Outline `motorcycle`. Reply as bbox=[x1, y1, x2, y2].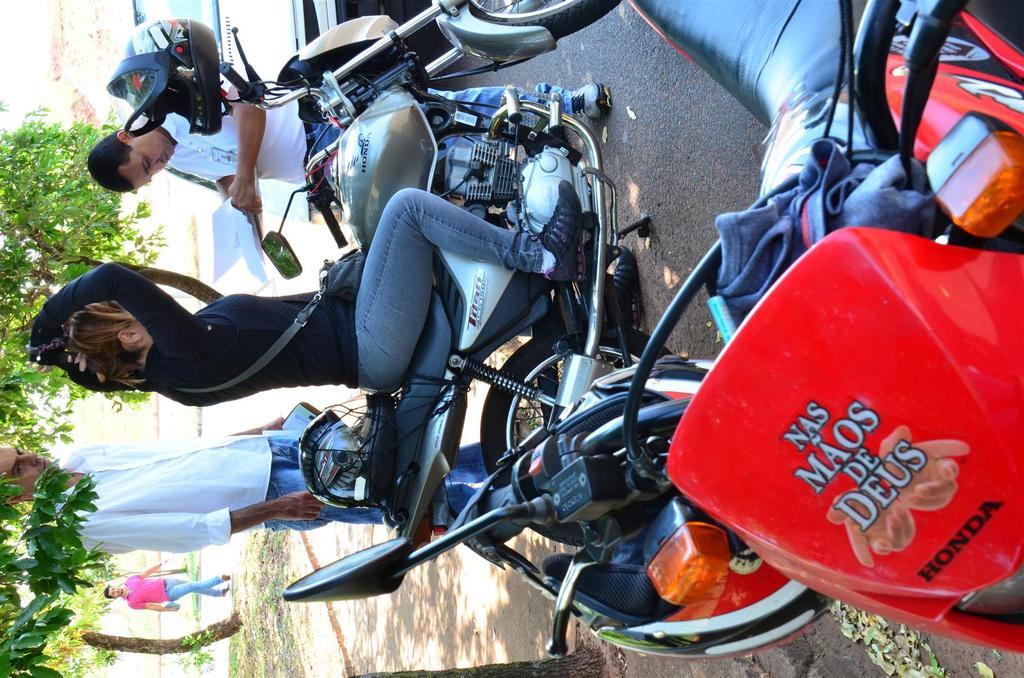
bbox=[625, 3, 1023, 655].
